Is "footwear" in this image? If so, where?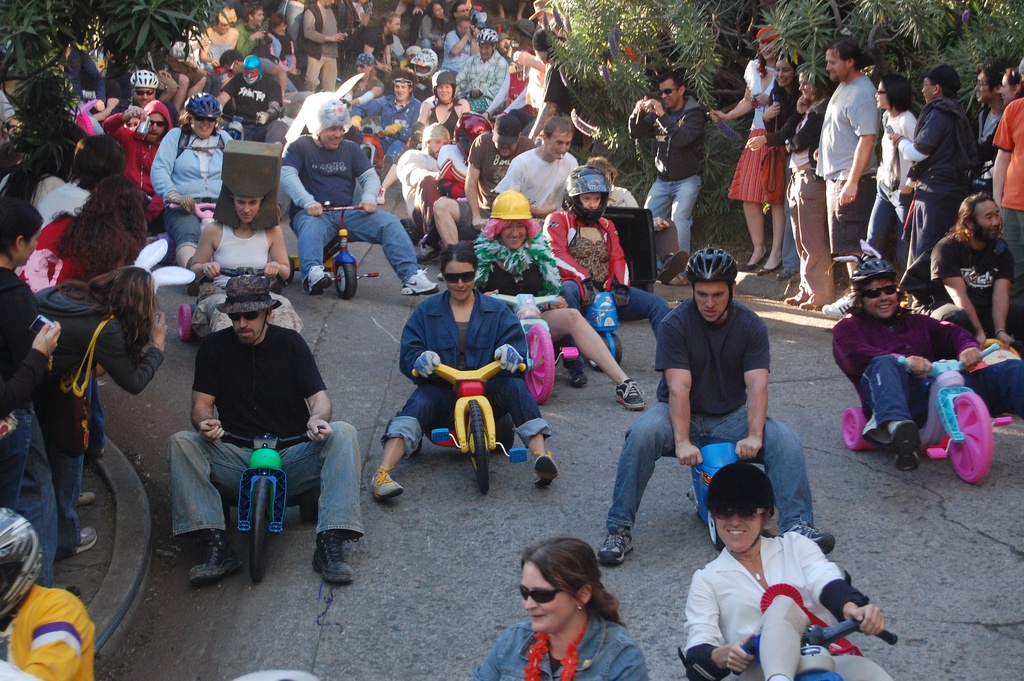
Yes, at locate(820, 297, 856, 316).
